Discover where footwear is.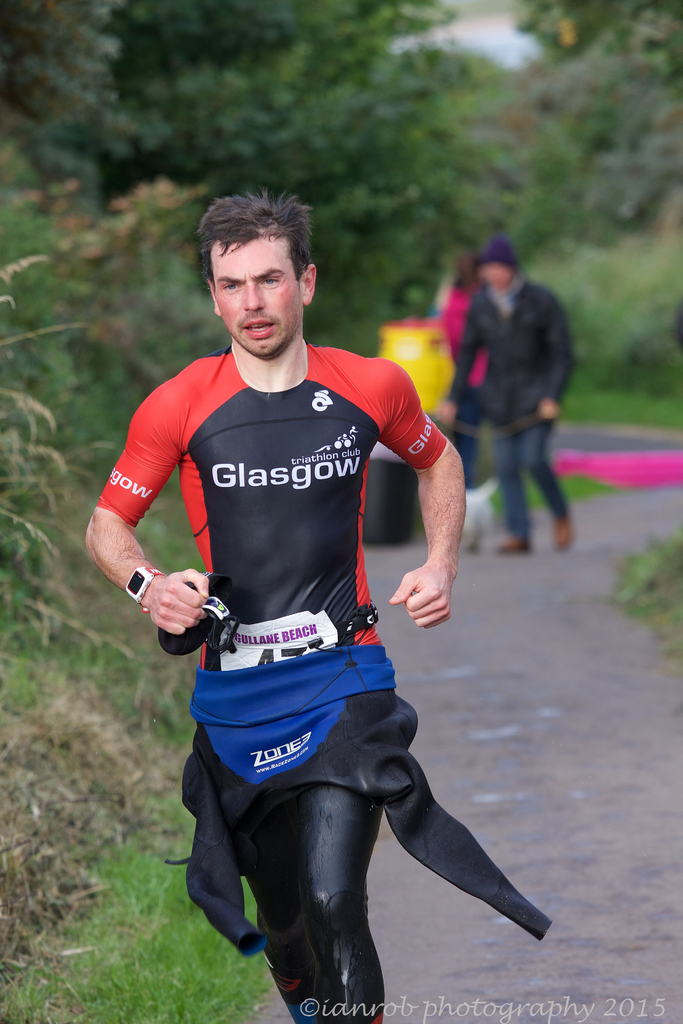
Discovered at [500, 534, 534, 555].
